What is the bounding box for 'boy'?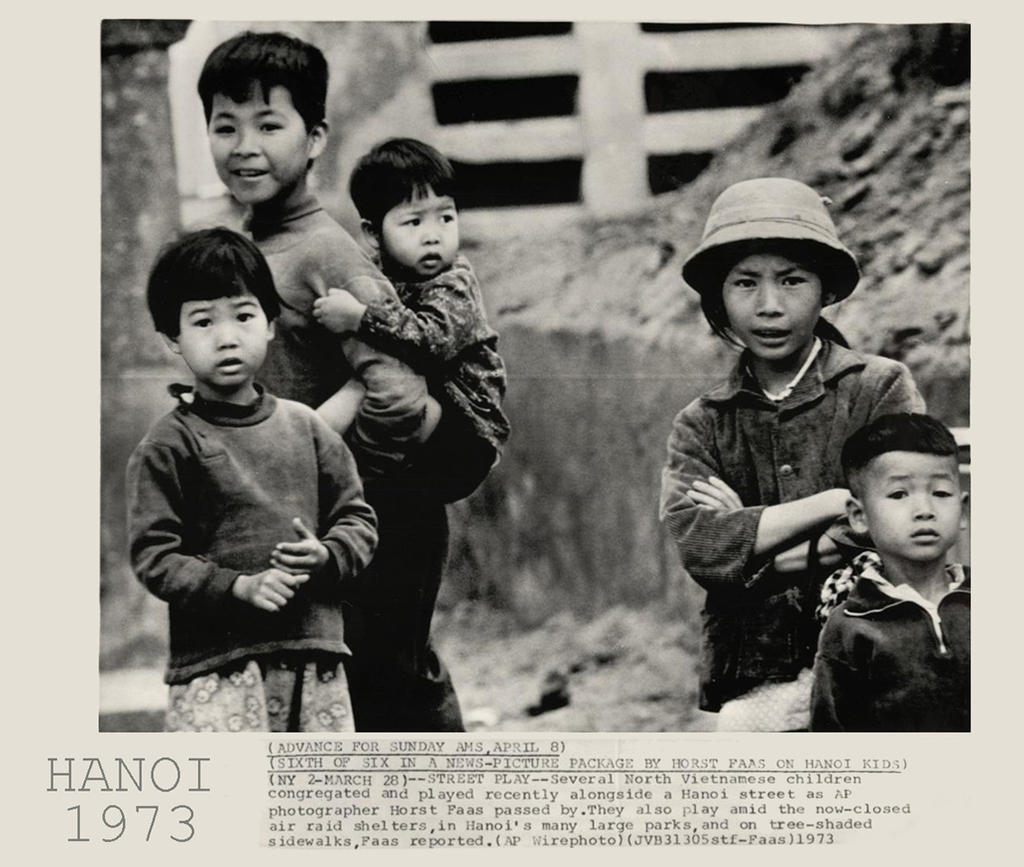
(306,134,515,503).
